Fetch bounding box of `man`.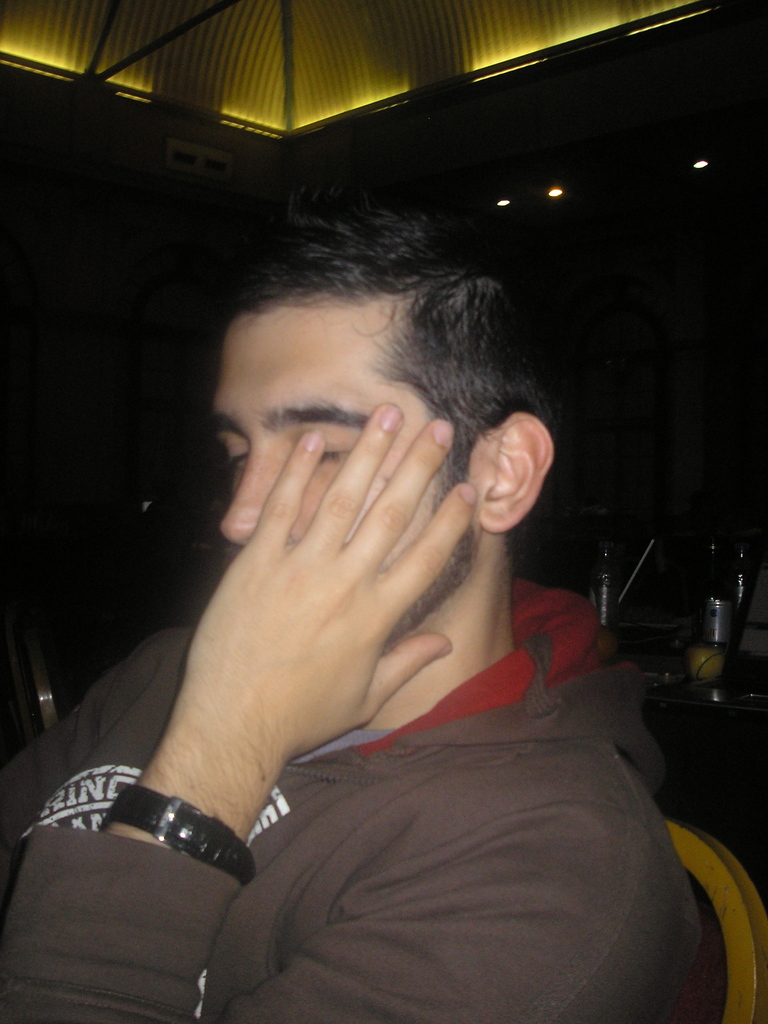
Bbox: select_region(0, 187, 733, 1023).
